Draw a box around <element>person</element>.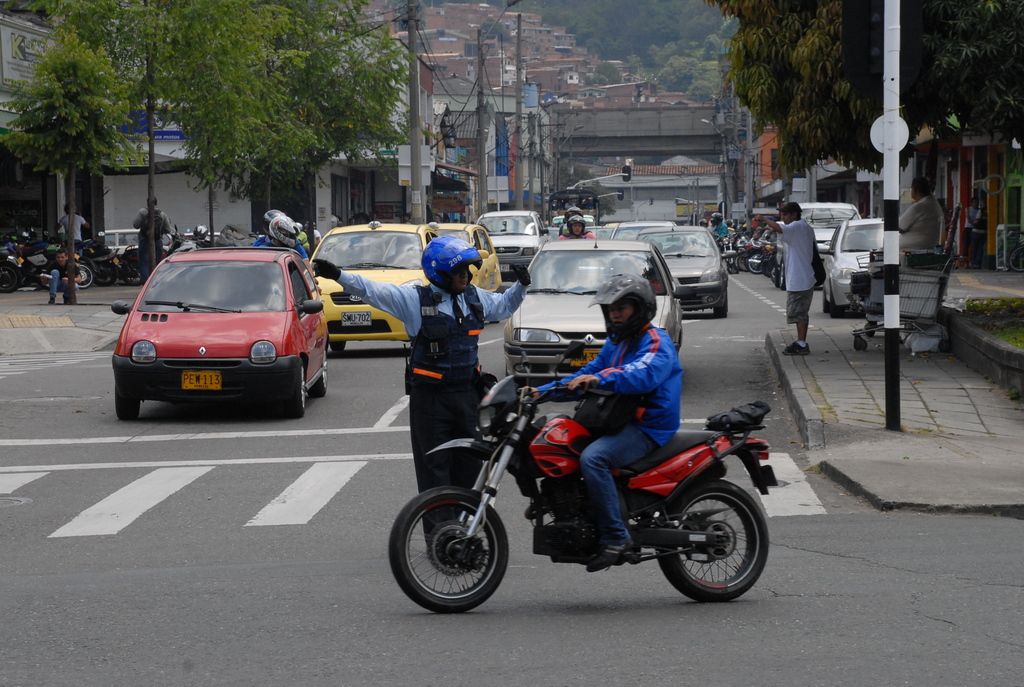
<box>314,237,532,547</box>.
